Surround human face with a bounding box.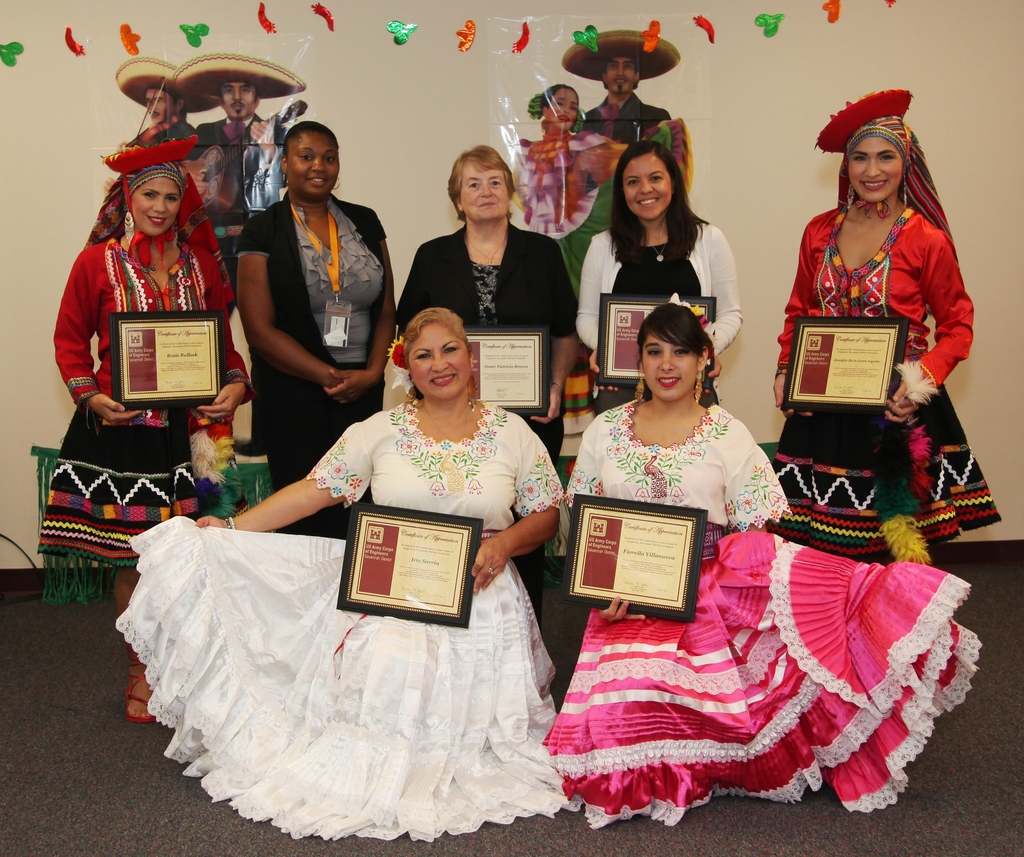
rect(129, 175, 177, 236).
